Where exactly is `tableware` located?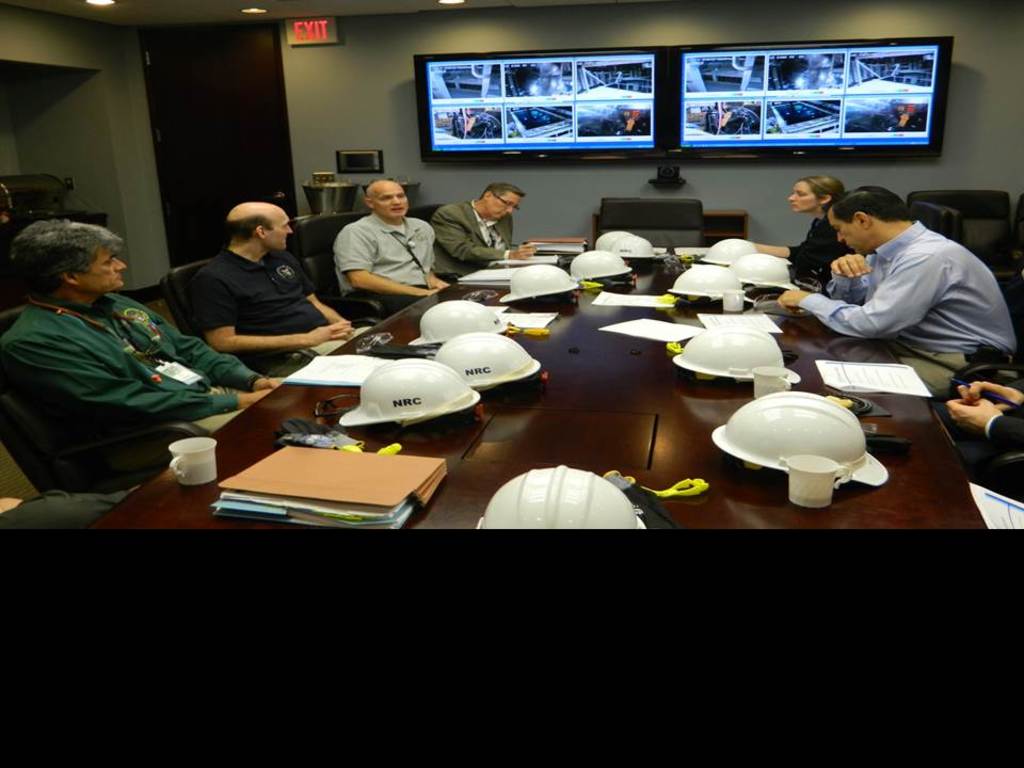
Its bounding box is left=720, top=288, right=745, bottom=309.
